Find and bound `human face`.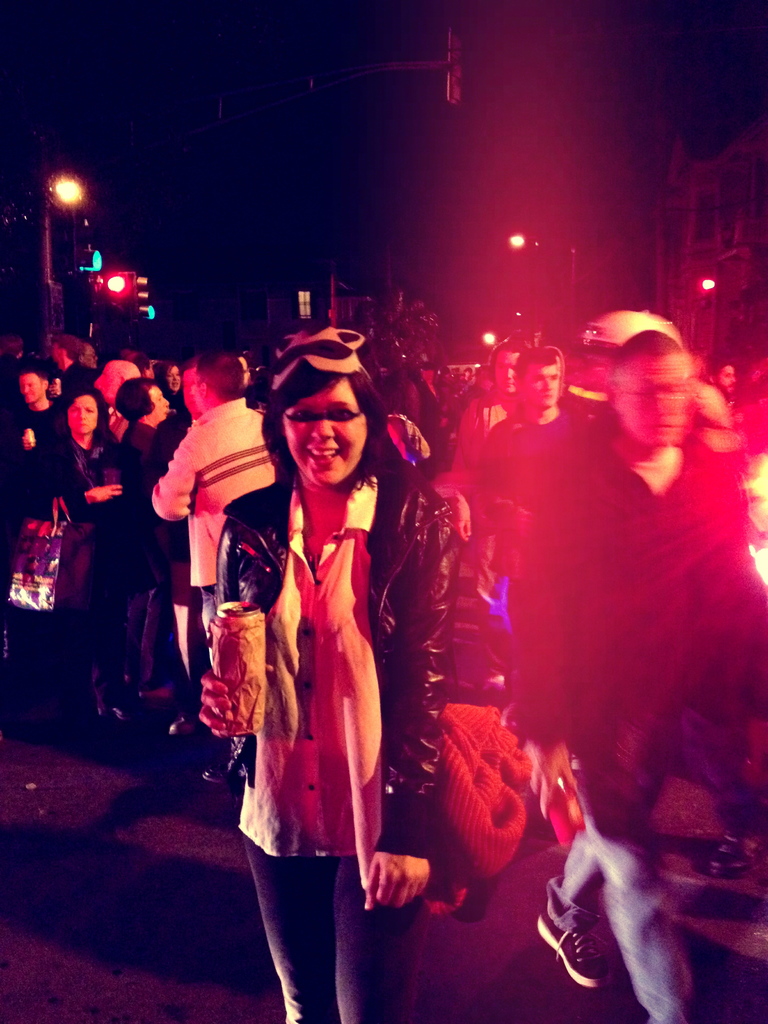
Bound: rect(492, 344, 525, 397).
